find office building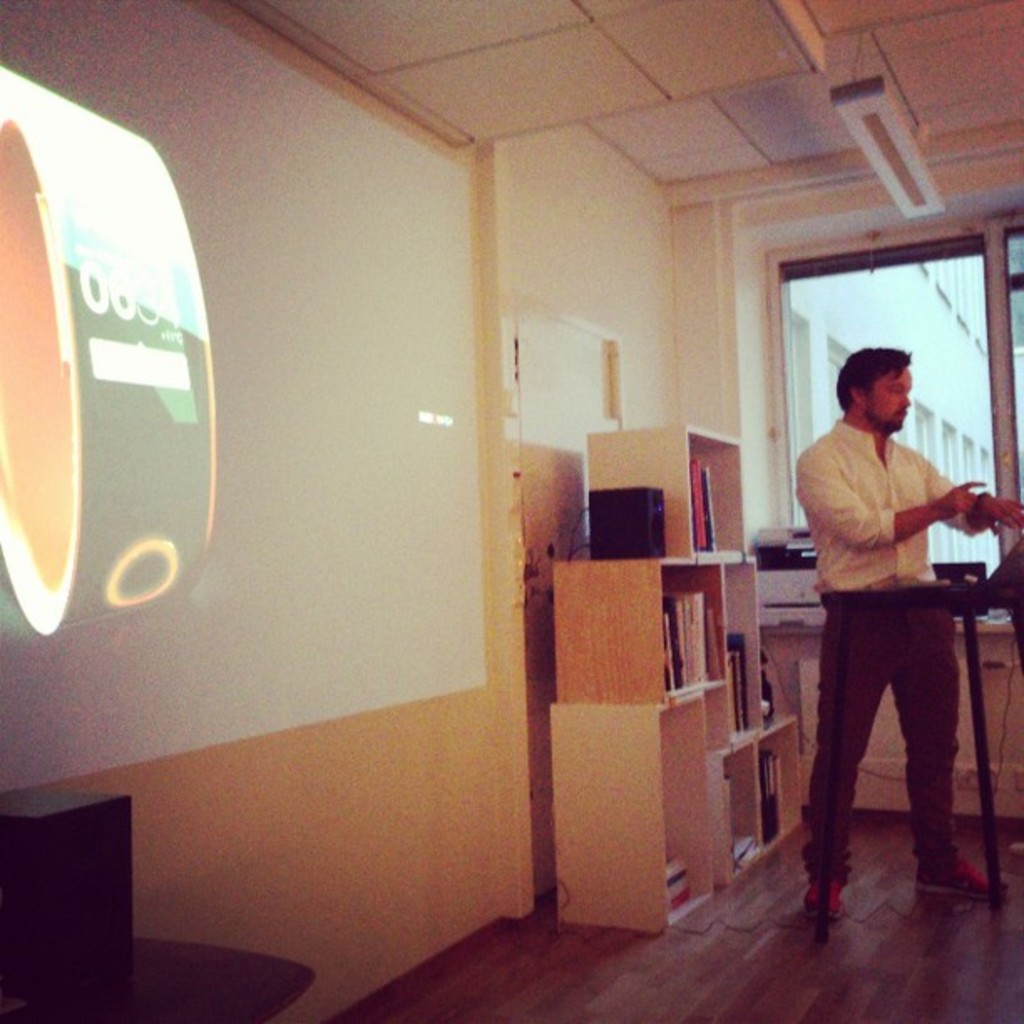
{"x1": 23, "y1": 64, "x2": 1023, "y2": 1023}
